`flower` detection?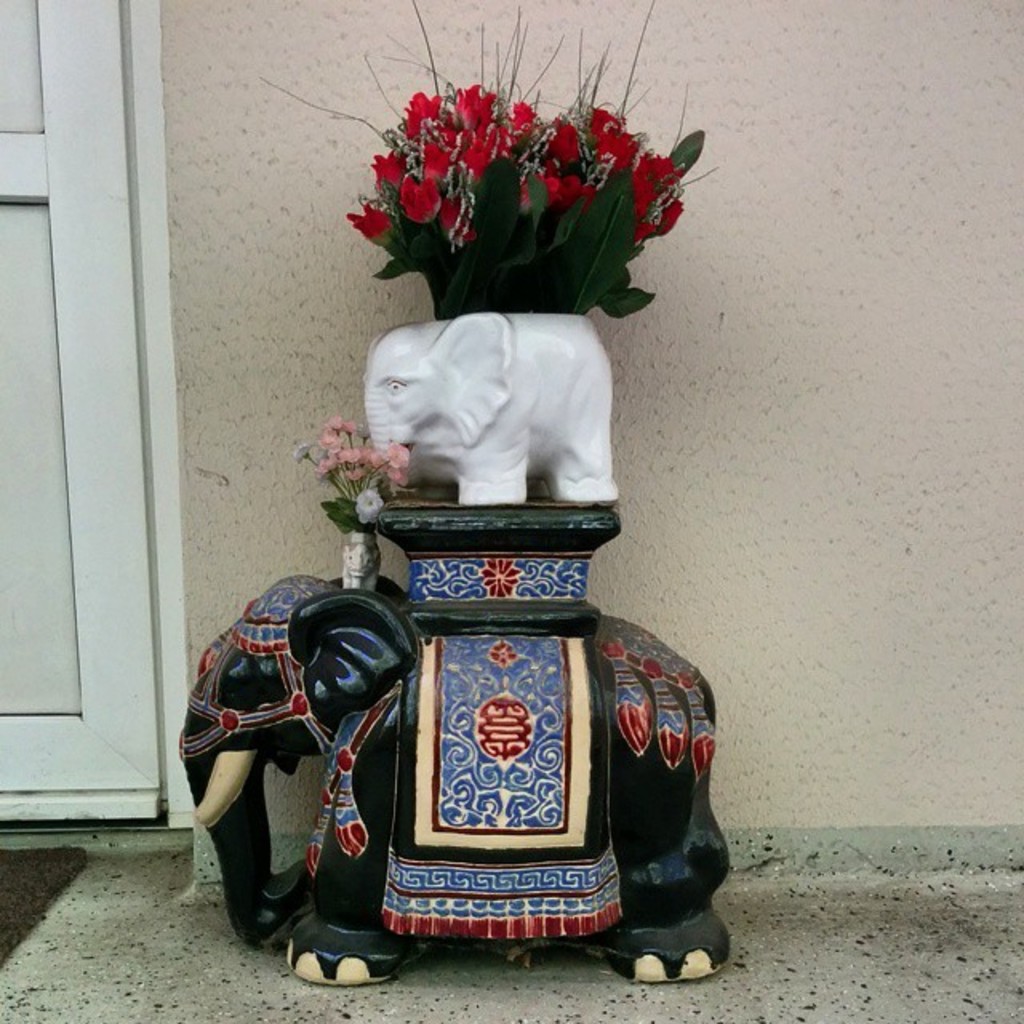
pyautogui.locateOnScreen(550, 118, 578, 160)
